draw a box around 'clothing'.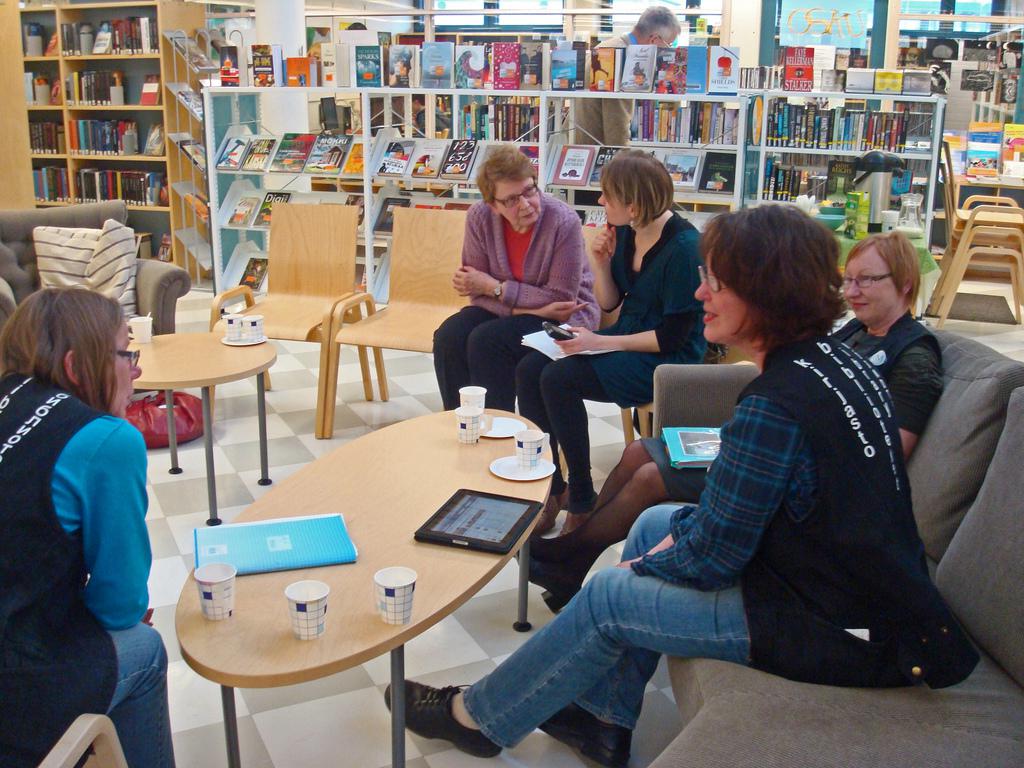
832:307:956:423.
